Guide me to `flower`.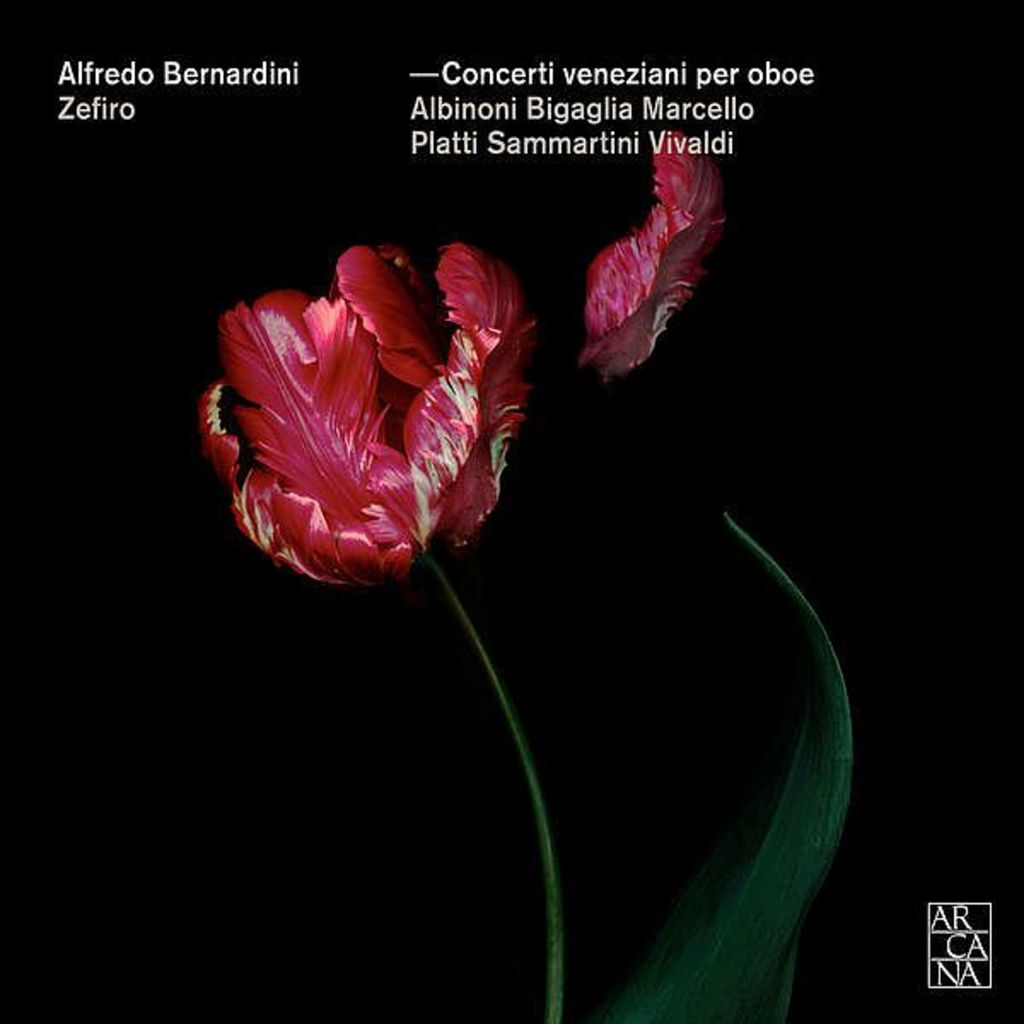
Guidance: <bbox>205, 224, 521, 584</bbox>.
